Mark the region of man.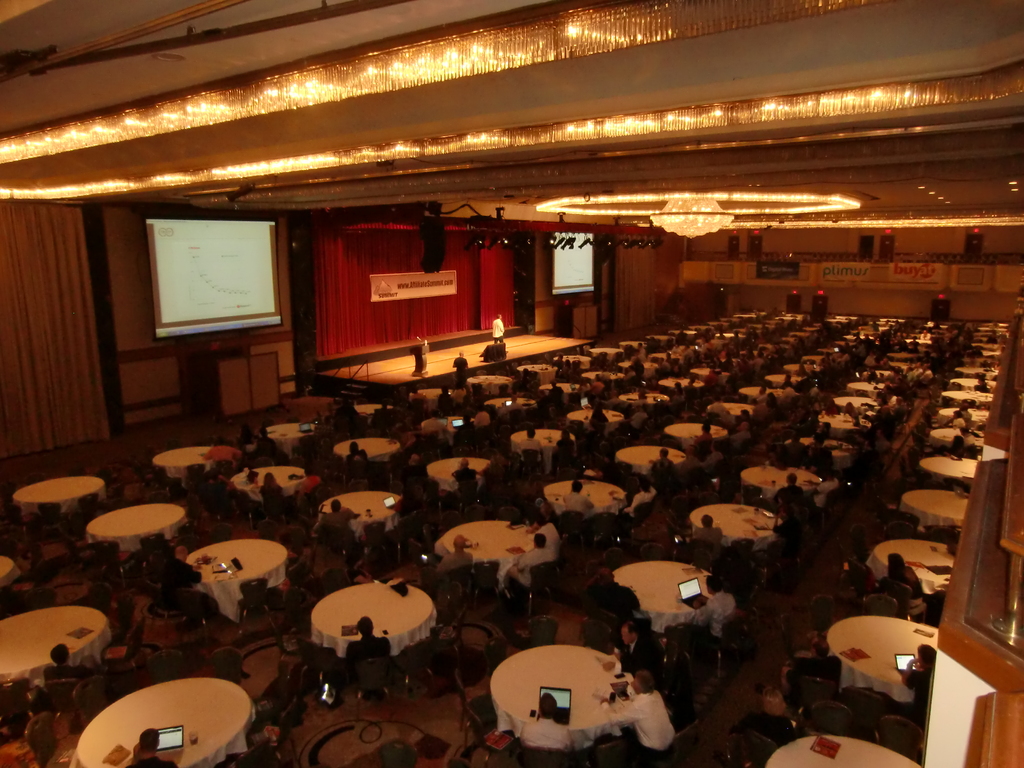
Region: select_region(669, 480, 698, 512).
